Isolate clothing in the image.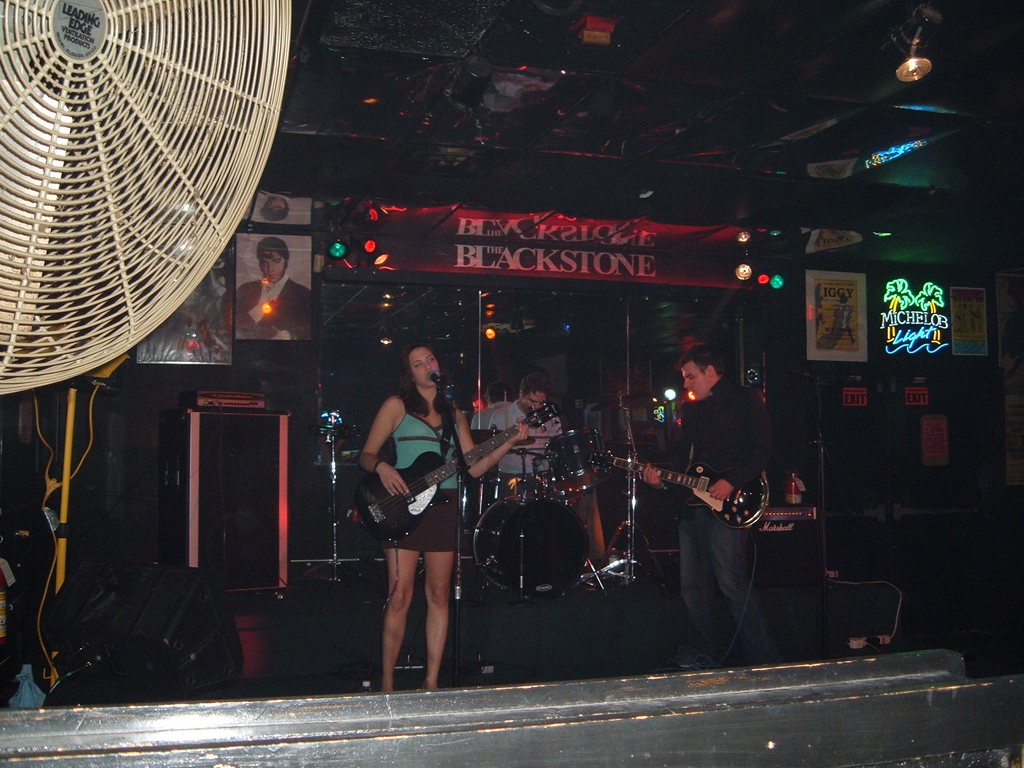
Isolated region: <box>472,396,561,502</box>.
